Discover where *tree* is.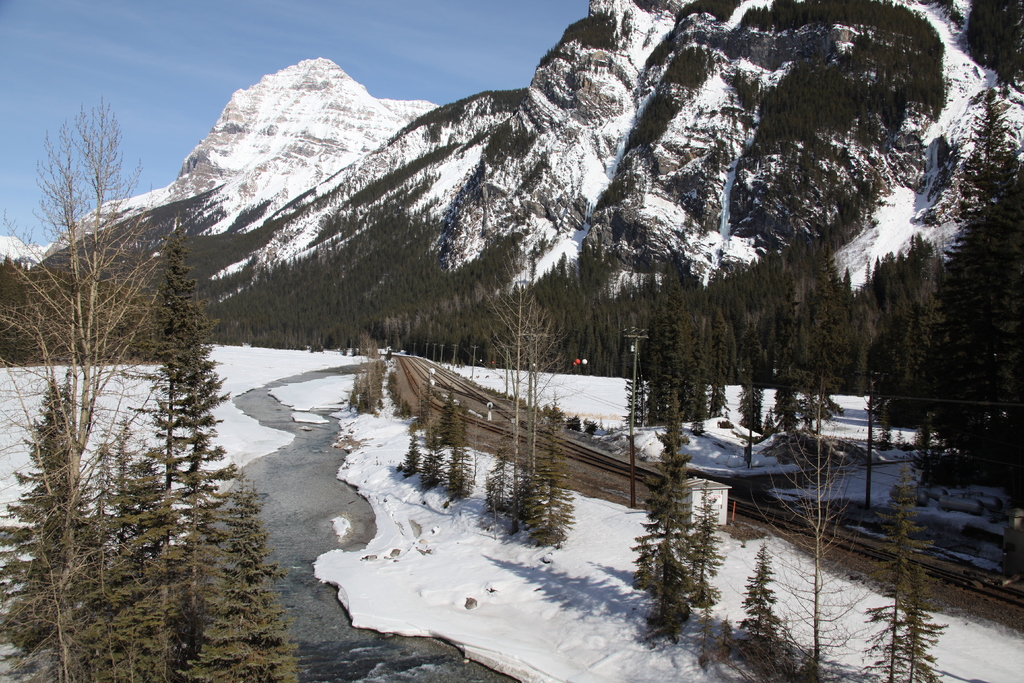
Discovered at {"x1": 479, "y1": 419, "x2": 511, "y2": 520}.
